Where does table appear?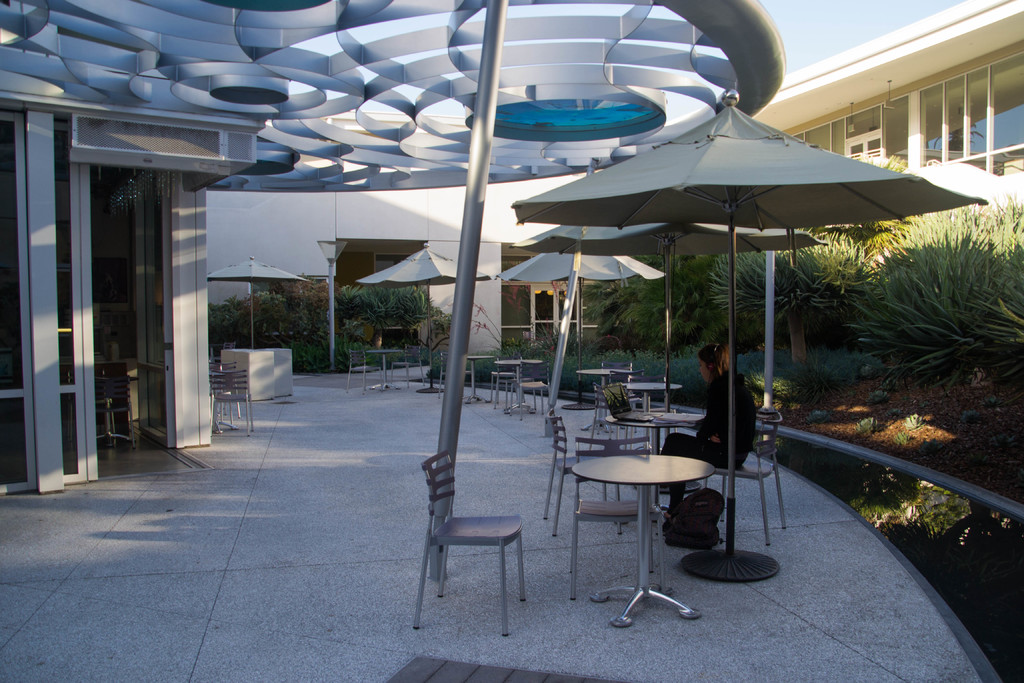
Appears at [x1=462, y1=349, x2=497, y2=403].
